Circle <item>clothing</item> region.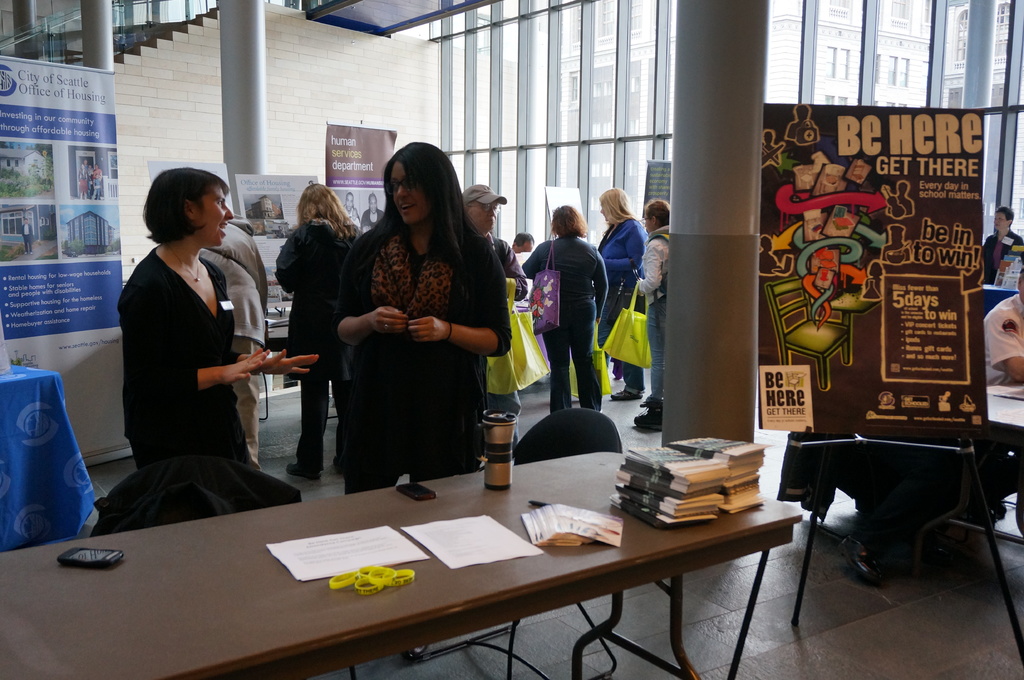
Region: box=[595, 215, 648, 393].
